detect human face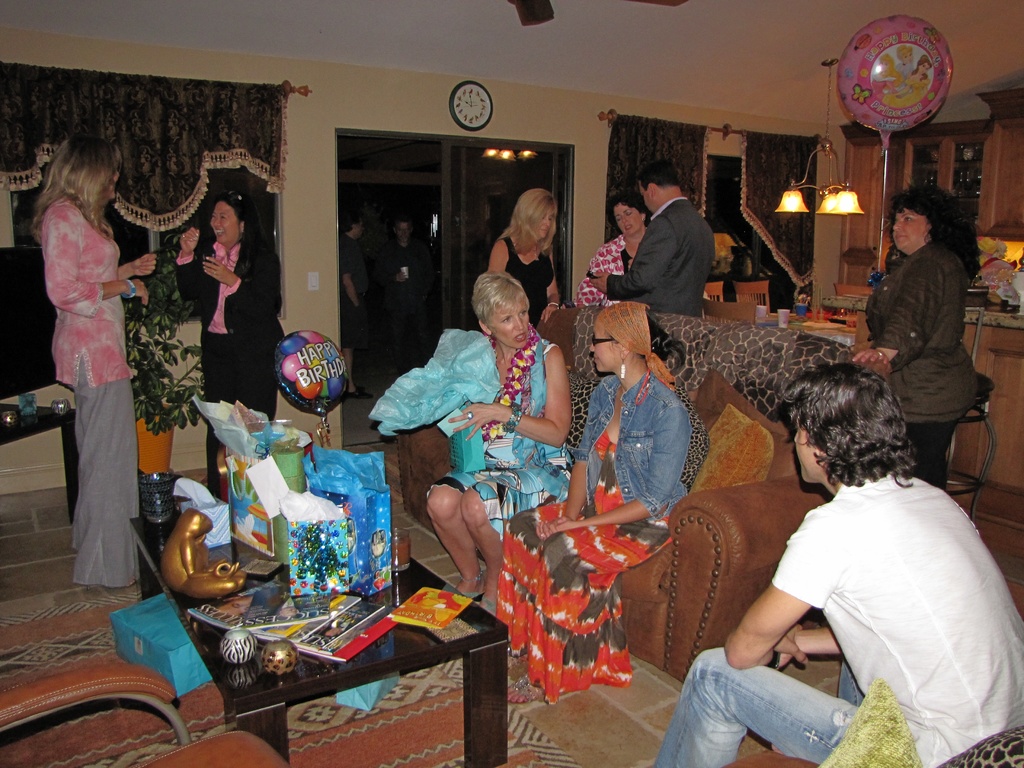
794:424:820:483
